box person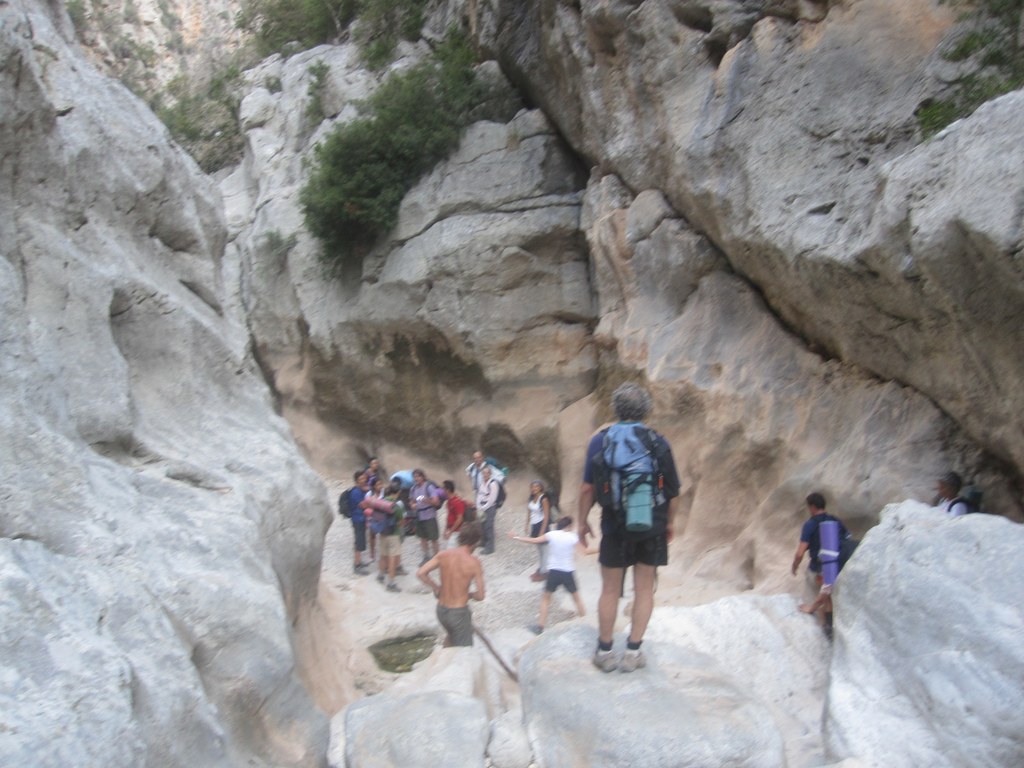
x1=797, y1=491, x2=852, y2=614
